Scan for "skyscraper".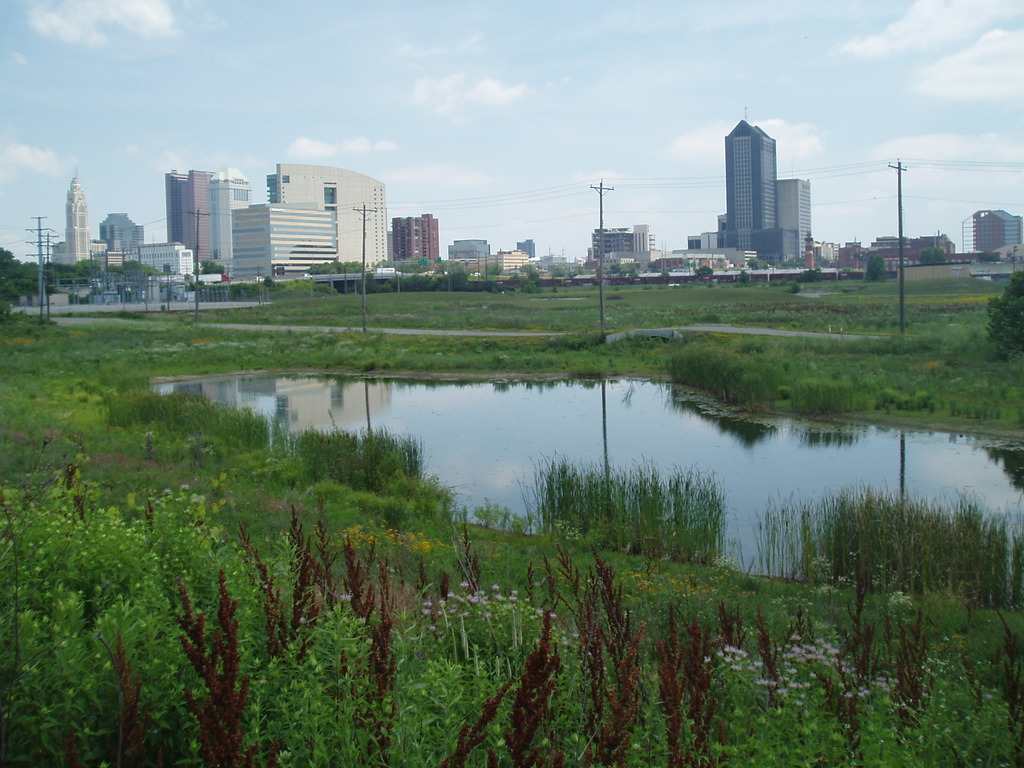
Scan result: select_region(212, 170, 249, 281).
